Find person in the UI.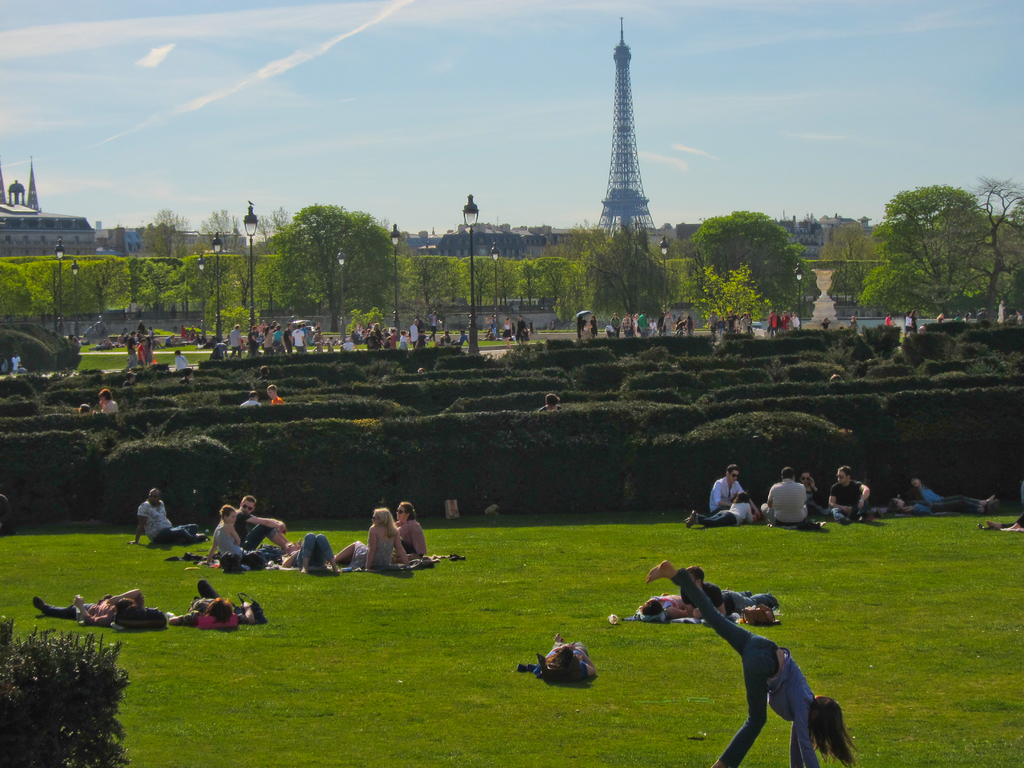
UI element at (33,586,146,627).
